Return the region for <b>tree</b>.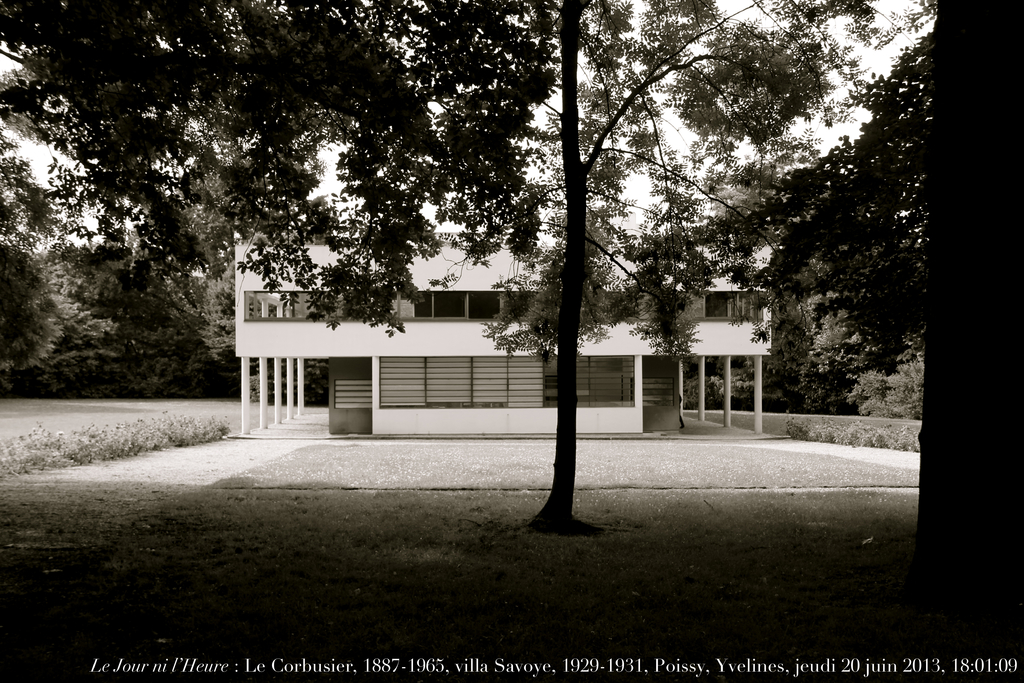
193:281:242:343.
